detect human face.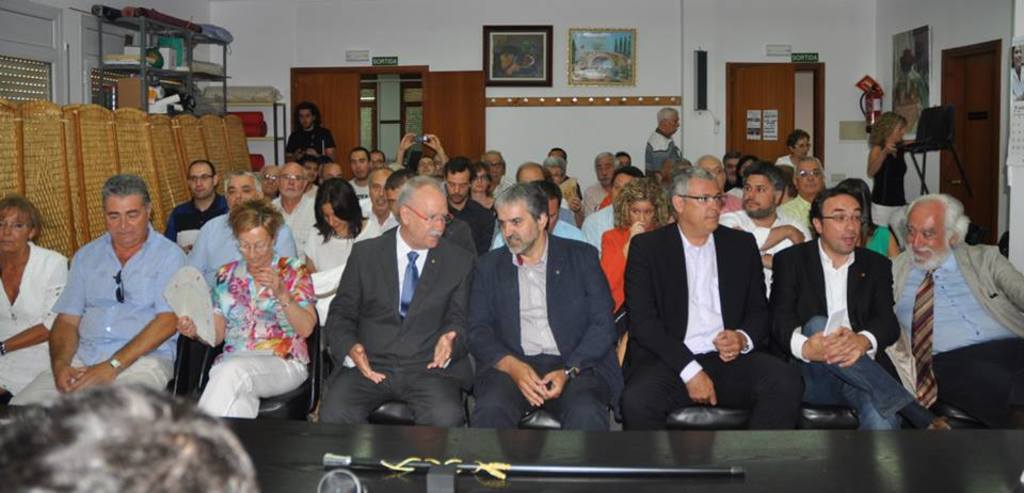
Detected at [906, 203, 947, 267].
